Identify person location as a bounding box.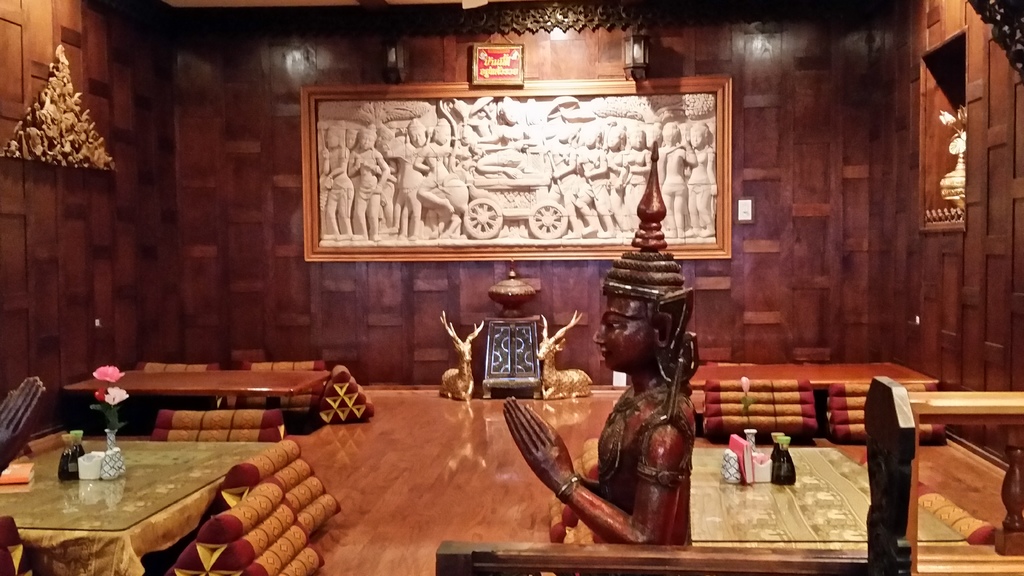
{"x1": 572, "y1": 124, "x2": 608, "y2": 241}.
